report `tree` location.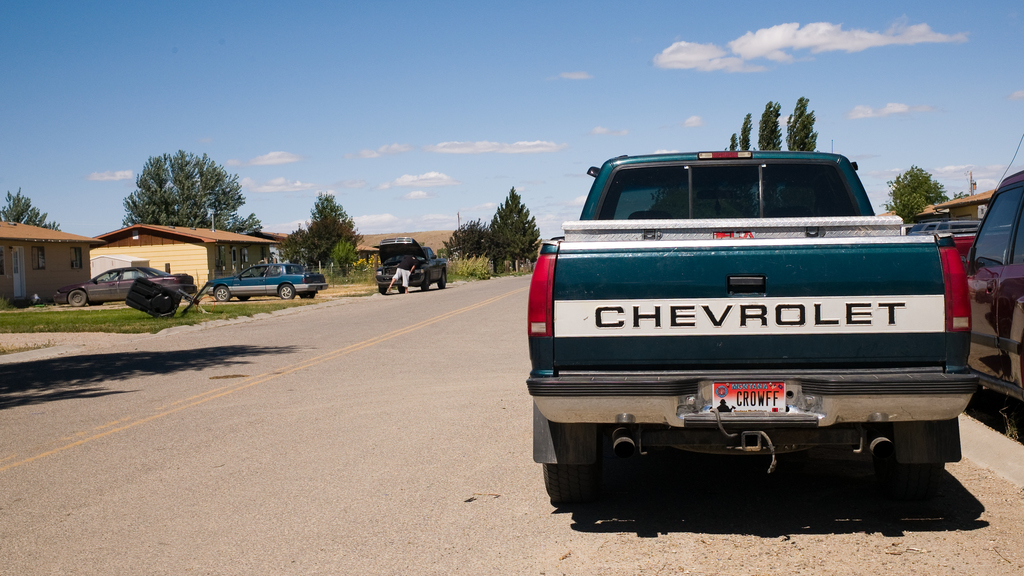
Report: x1=730 y1=137 x2=739 y2=148.
